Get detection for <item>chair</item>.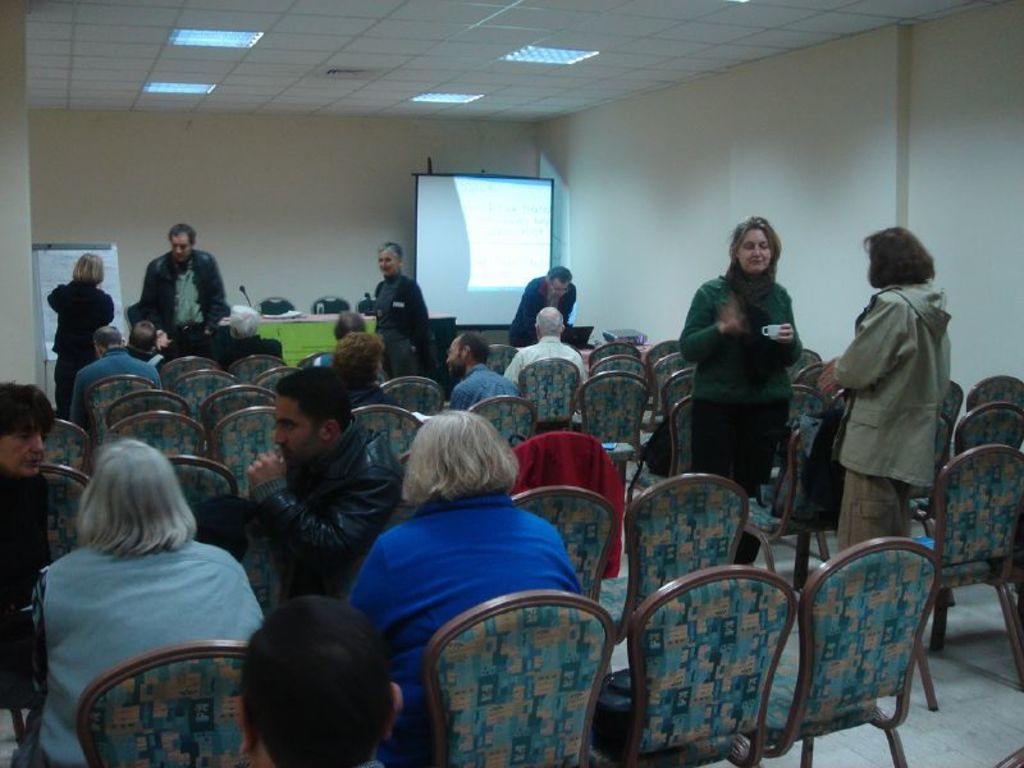
Detection: 765, 535, 943, 767.
